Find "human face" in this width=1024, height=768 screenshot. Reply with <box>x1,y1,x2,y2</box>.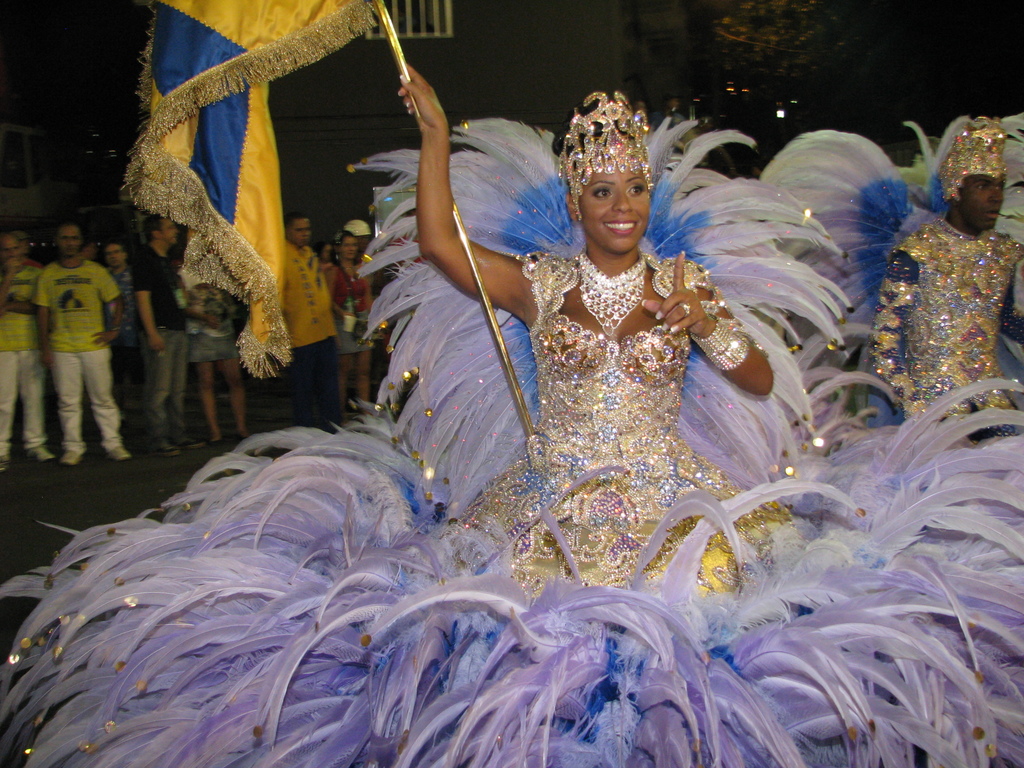
<box>61,226,84,257</box>.
